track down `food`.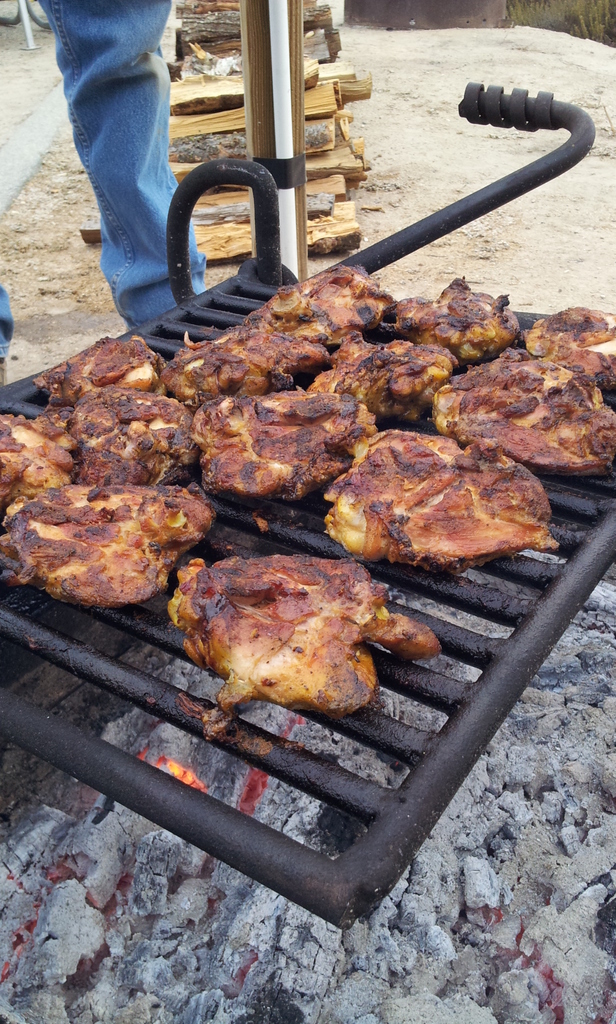
Tracked to bbox=[159, 317, 316, 408].
